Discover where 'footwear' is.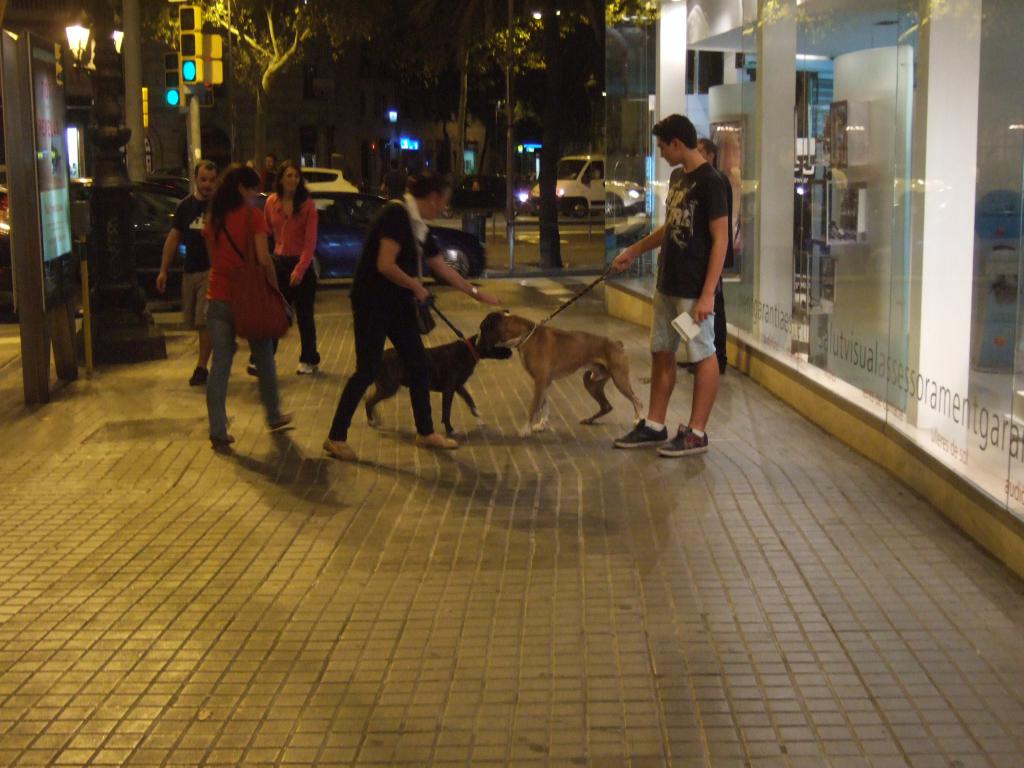
Discovered at [x1=209, y1=434, x2=232, y2=449].
